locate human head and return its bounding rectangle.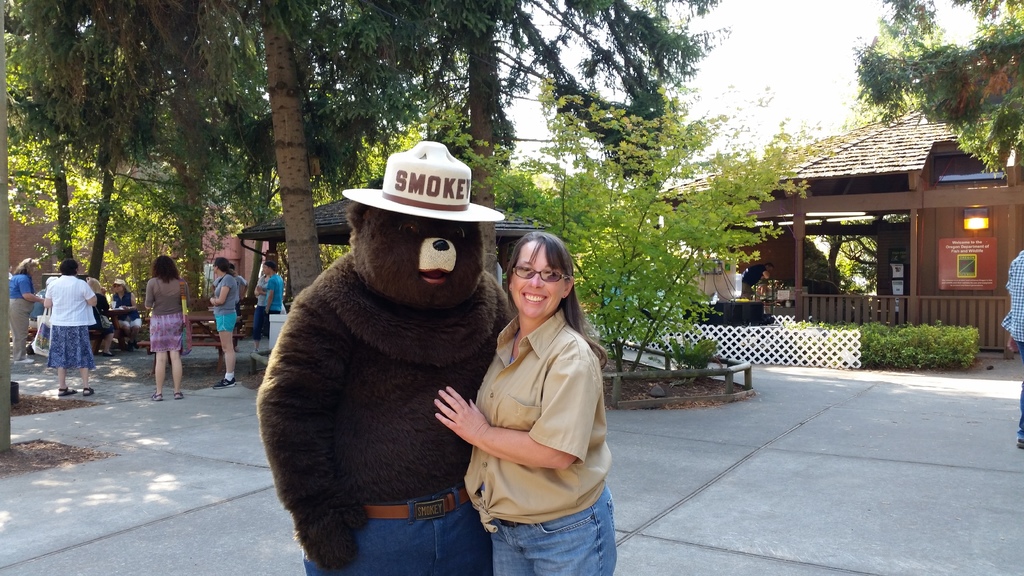
crop(499, 232, 571, 314).
